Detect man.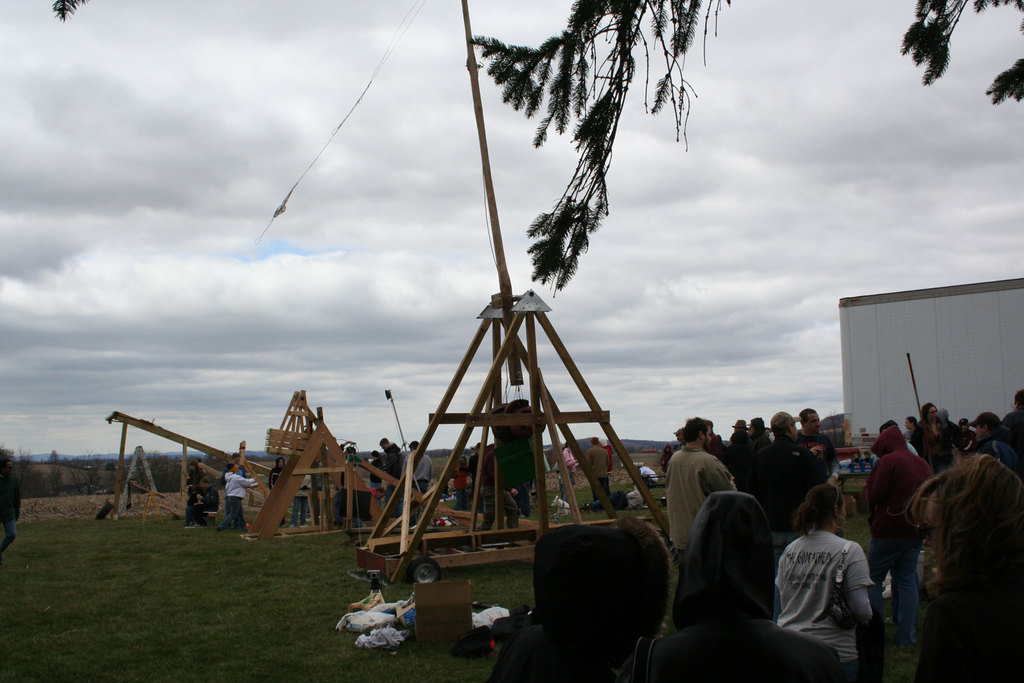
Detected at (left=378, top=436, right=397, bottom=456).
